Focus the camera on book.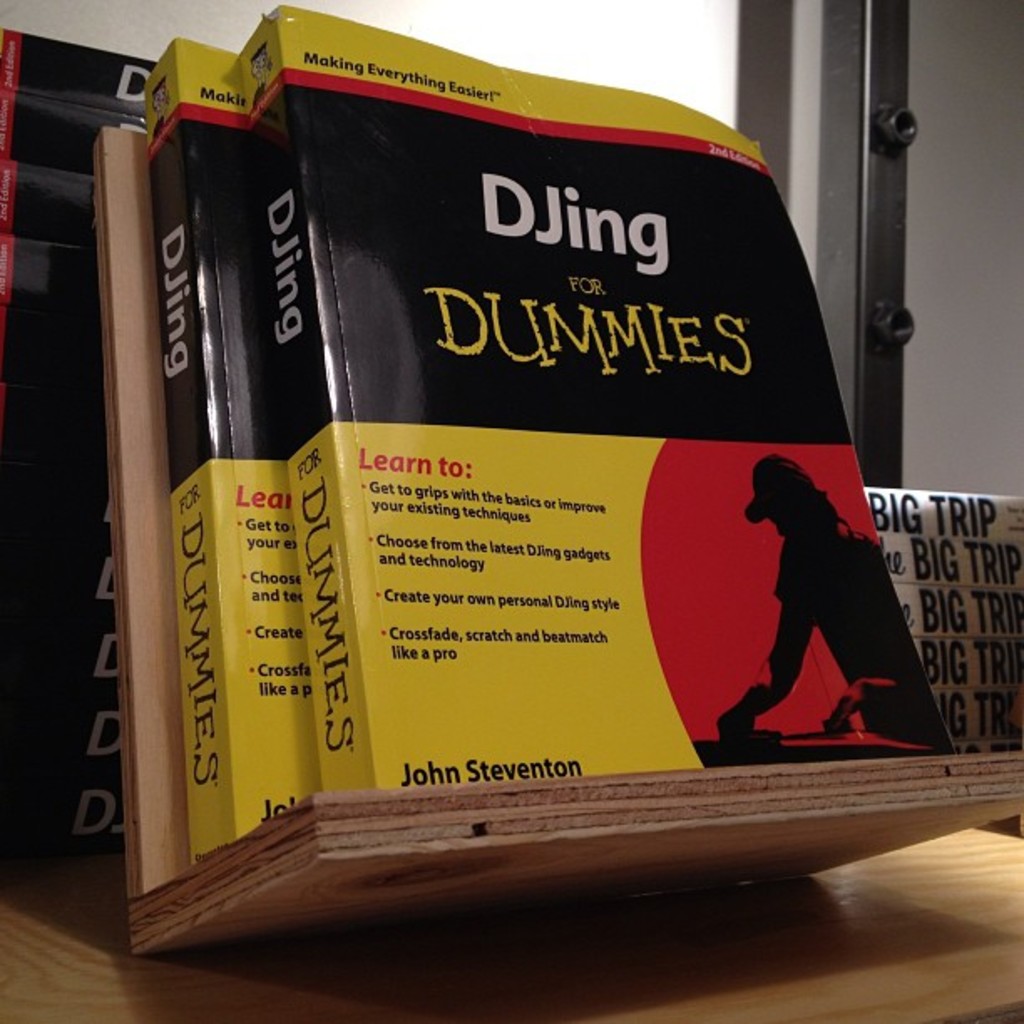
Focus region: bbox=(233, 2, 960, 795).
